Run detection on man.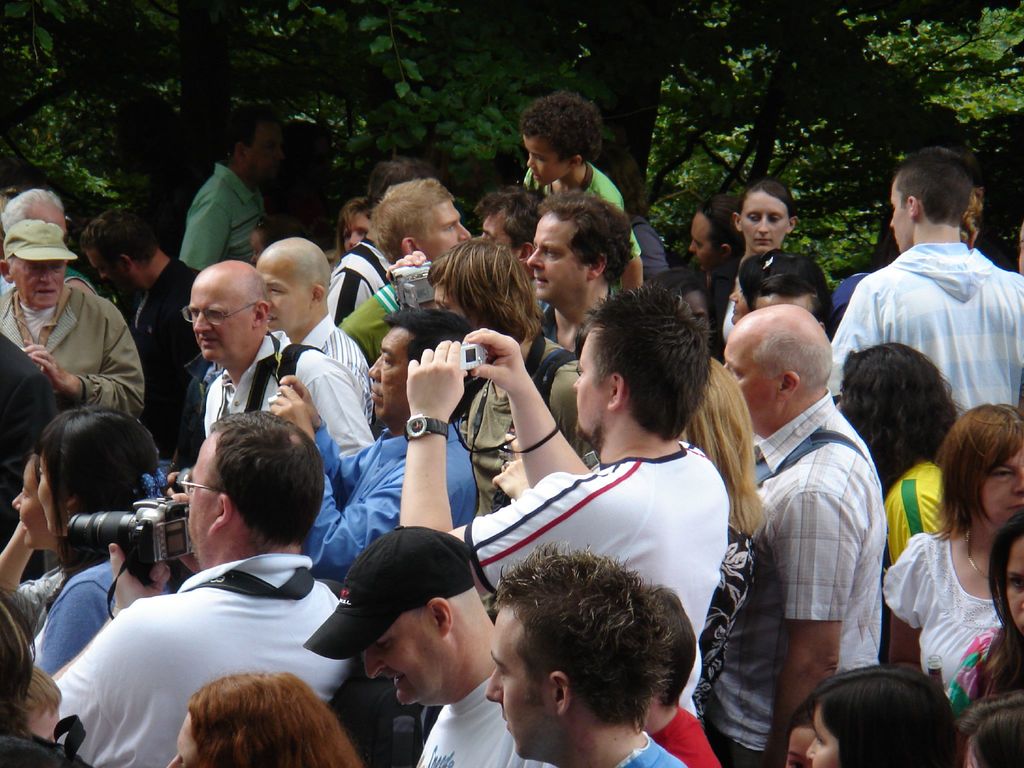
Result: bbox(482, 541, 686, 767).
